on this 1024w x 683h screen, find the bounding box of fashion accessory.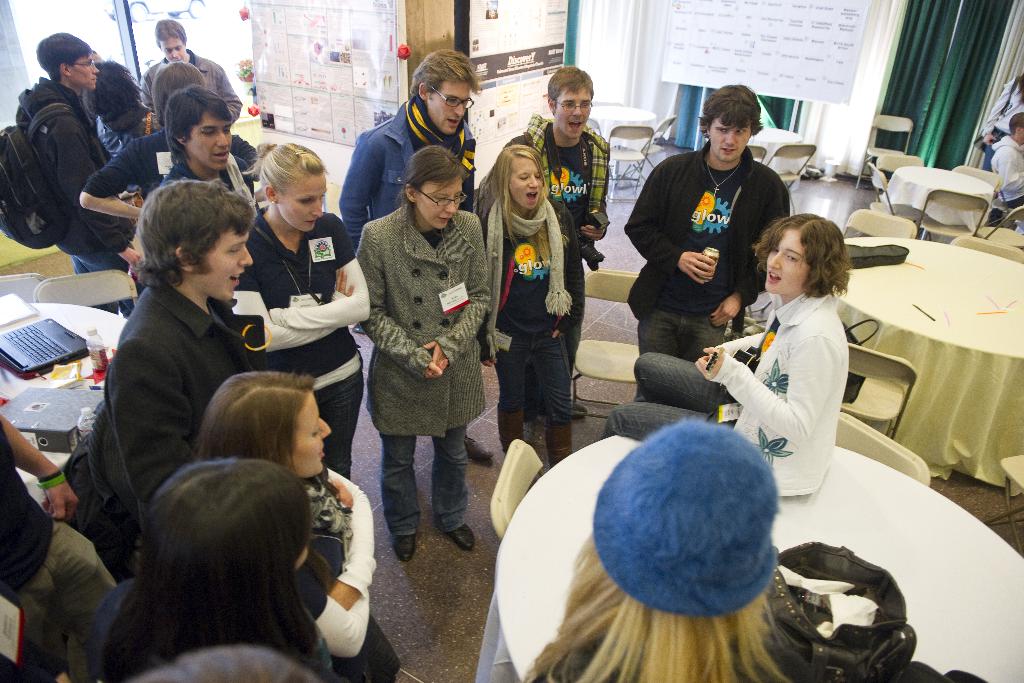
Bounding box: (left=570, top=397, right=588, bottom=420).
